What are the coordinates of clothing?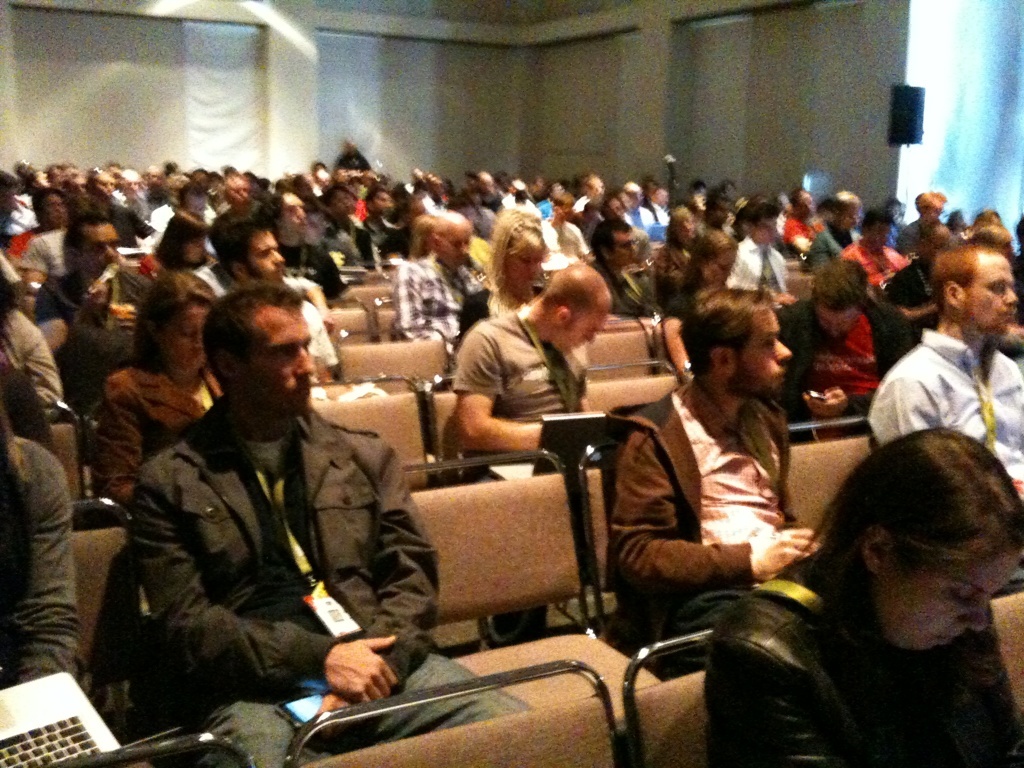
{"x1": 595, "y1": 244, "x2": 651, "y2": 317}.
